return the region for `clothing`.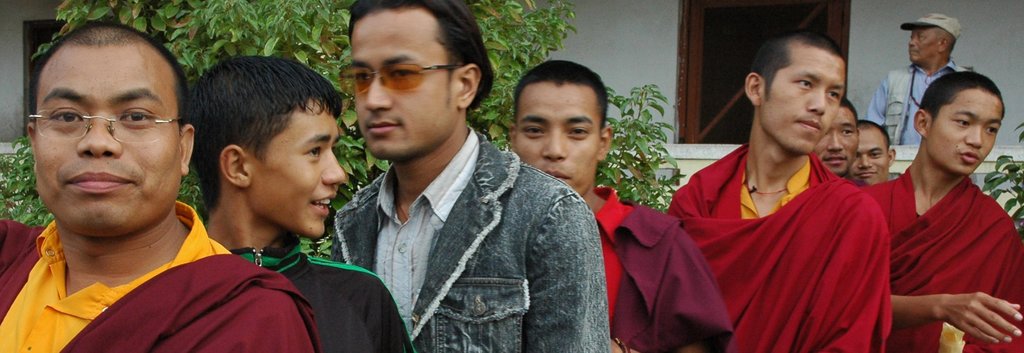
detection(864, 57, 969, 149).
